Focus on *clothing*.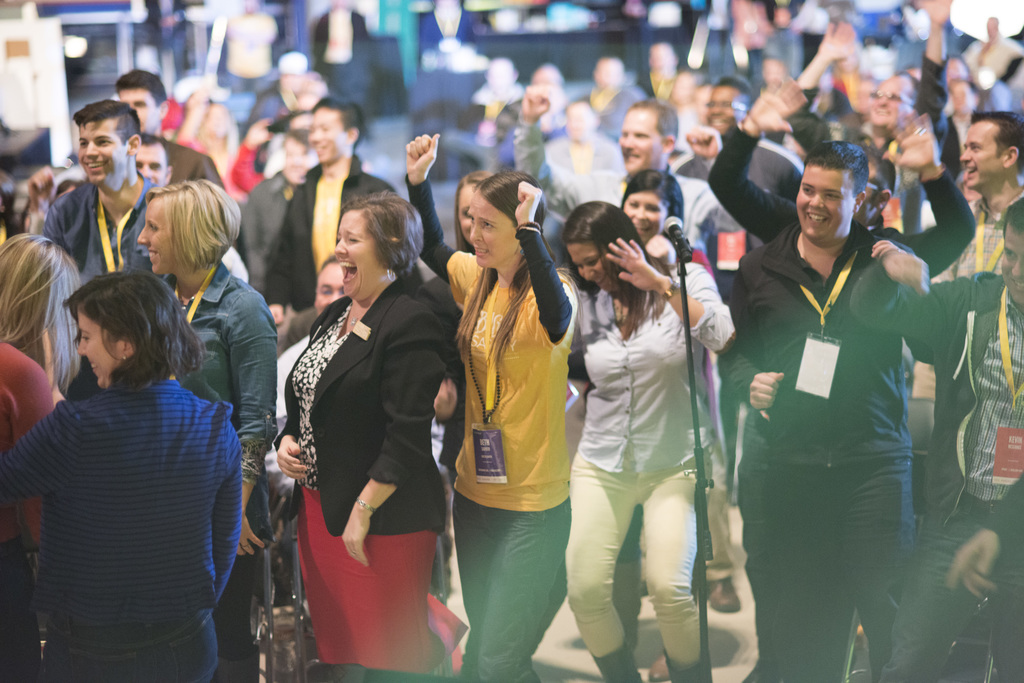
Focused at {"left": 938, "top": 187, "right": 1016, "bottom": 280}.
